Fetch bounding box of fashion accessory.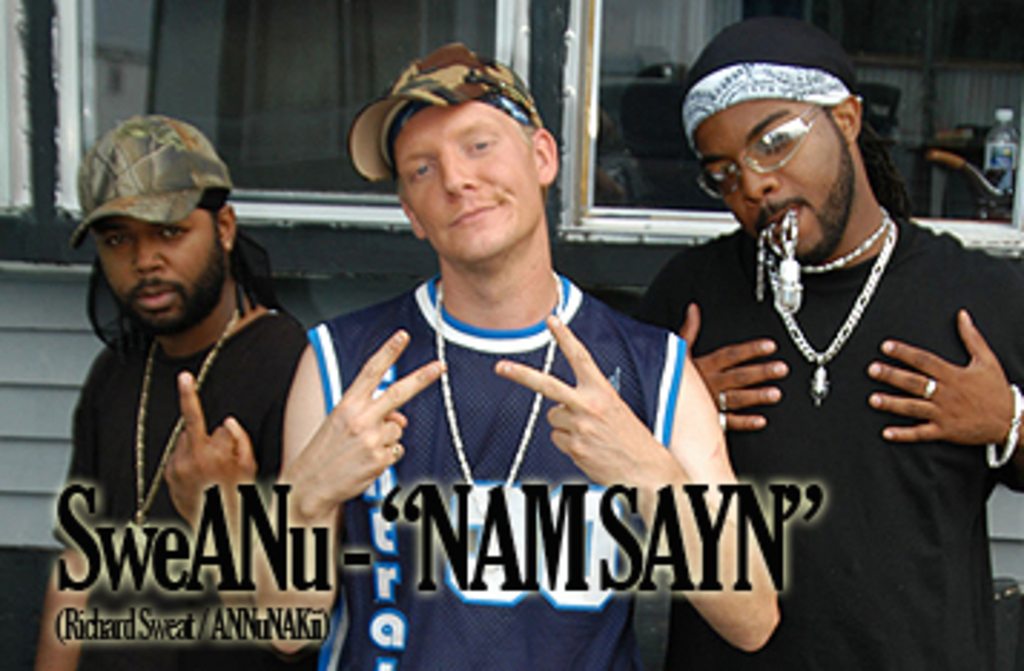
Bbox: region(132, 287, 247, 530).
